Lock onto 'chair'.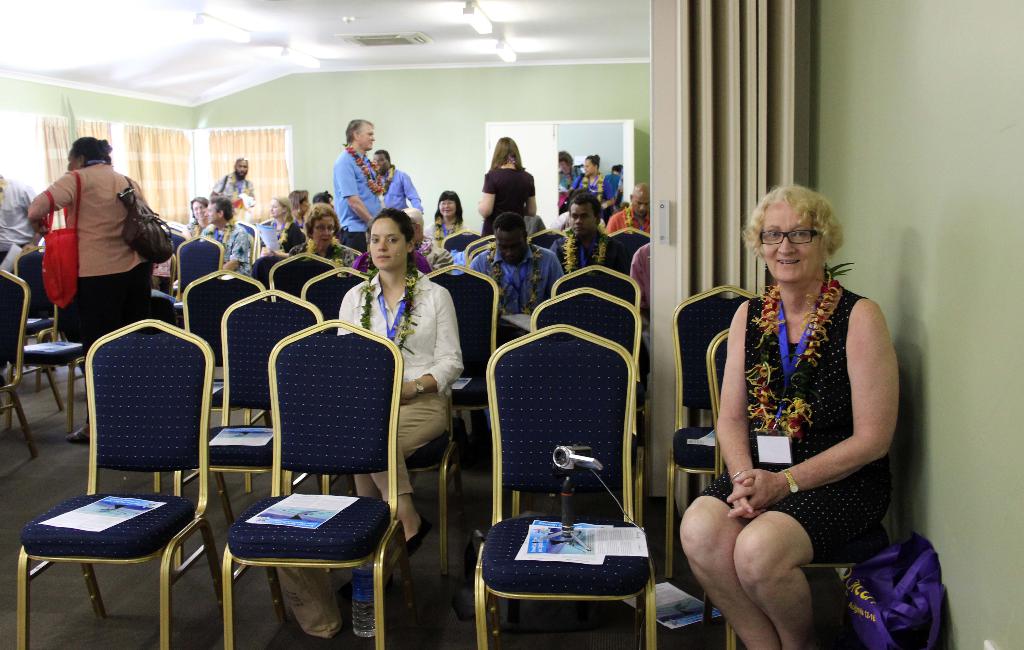
Locked: x1=0, y1=270, x2=38, y2=463.
